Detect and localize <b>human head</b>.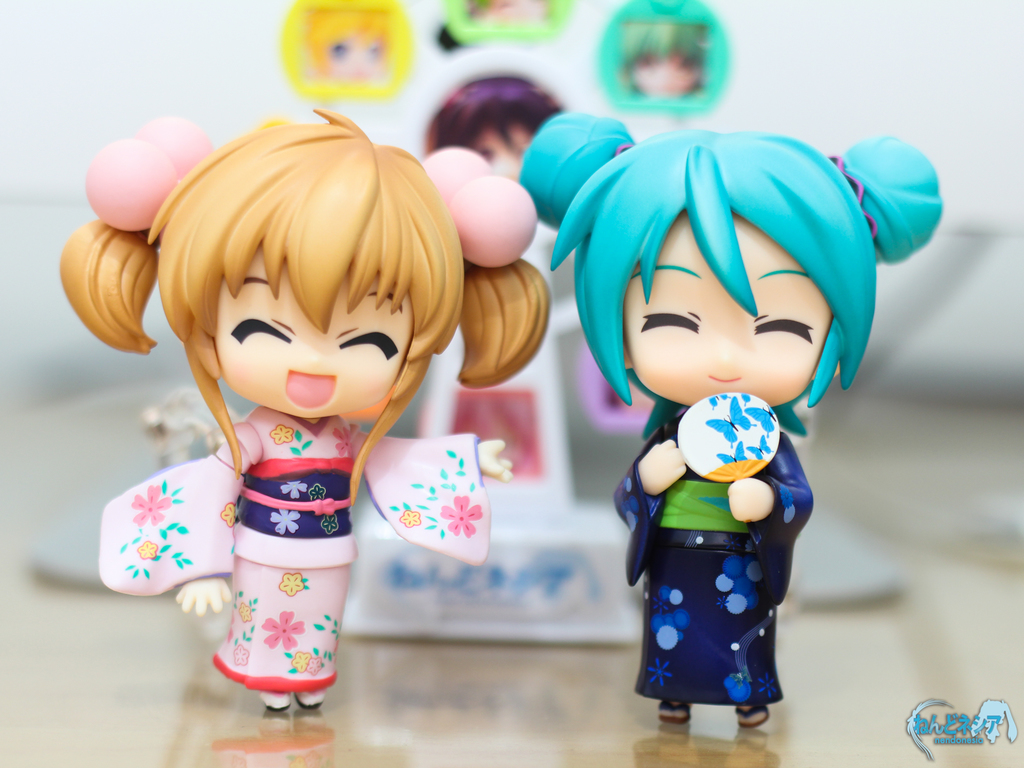
Localized at 419, 77, 562, 182.
